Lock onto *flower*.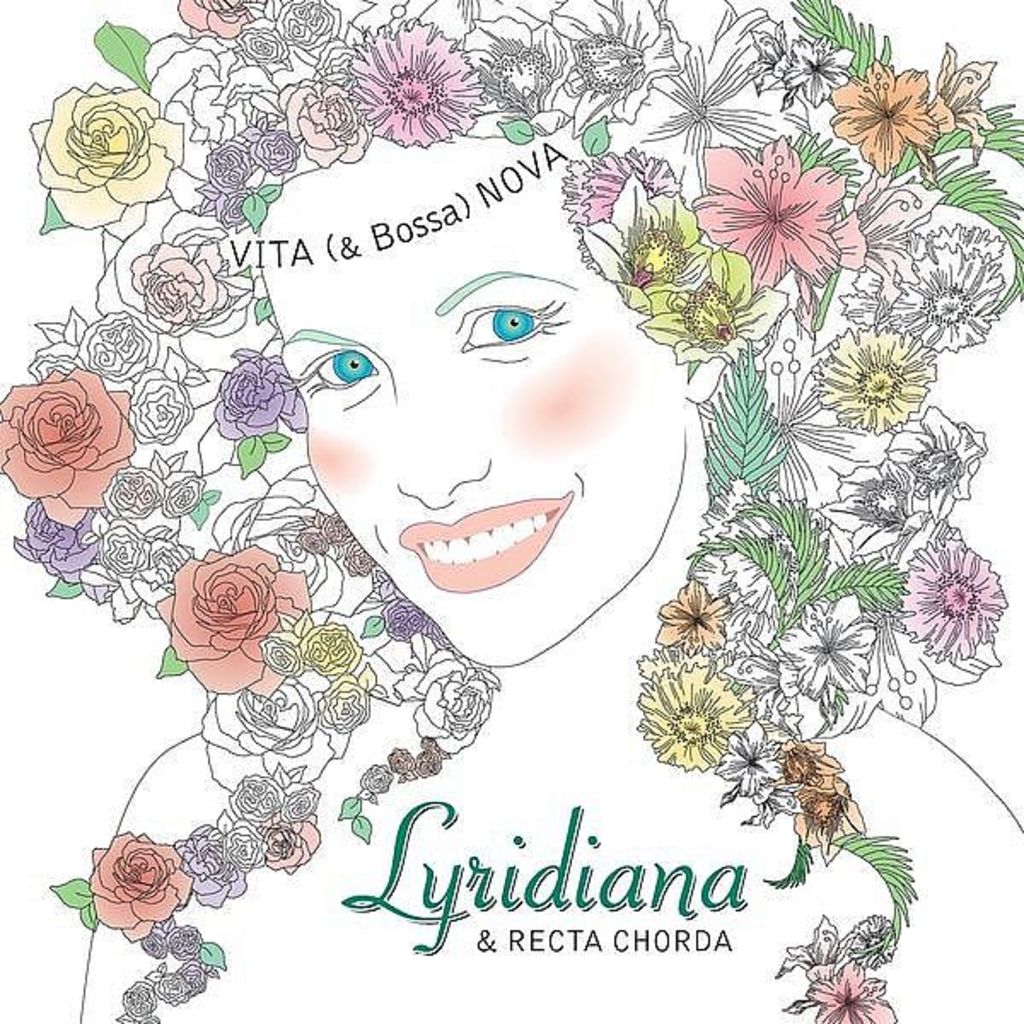
Locked: crop(225, 17, 288, 63).
